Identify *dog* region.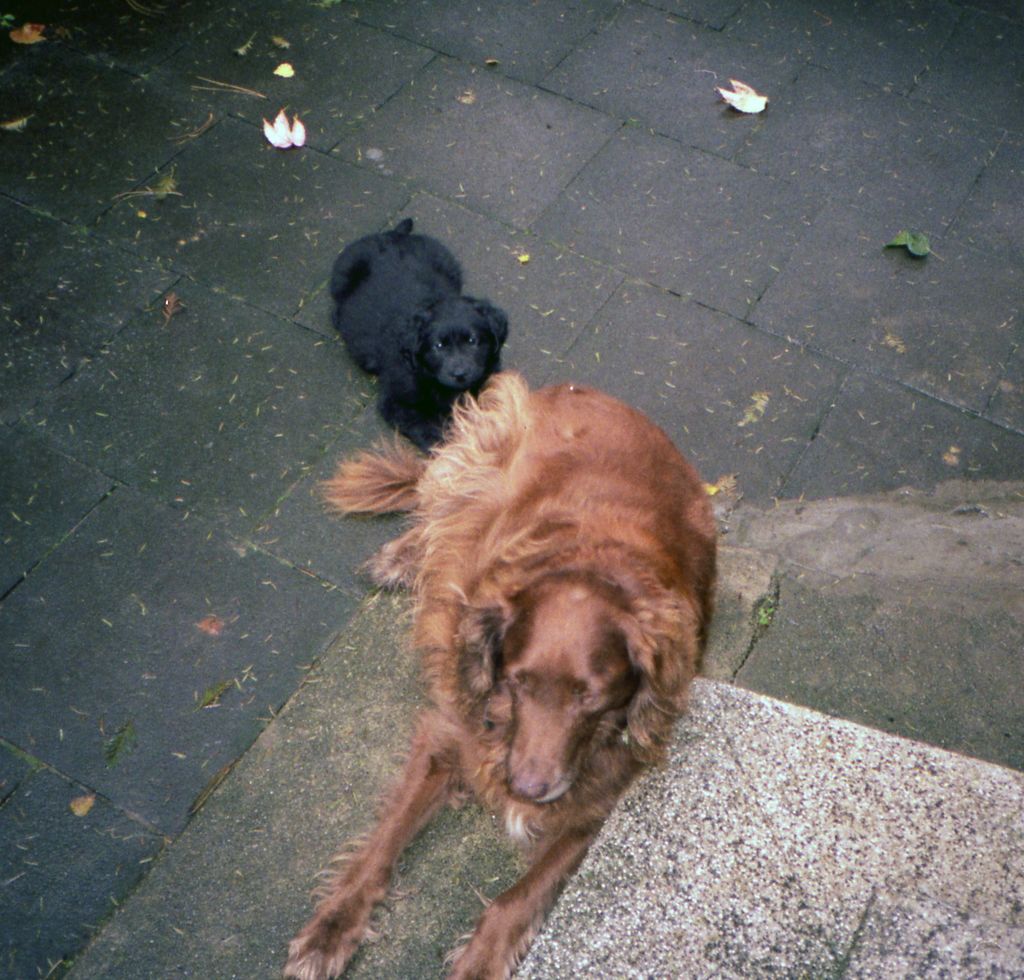
Region: [327,216,515,461].
